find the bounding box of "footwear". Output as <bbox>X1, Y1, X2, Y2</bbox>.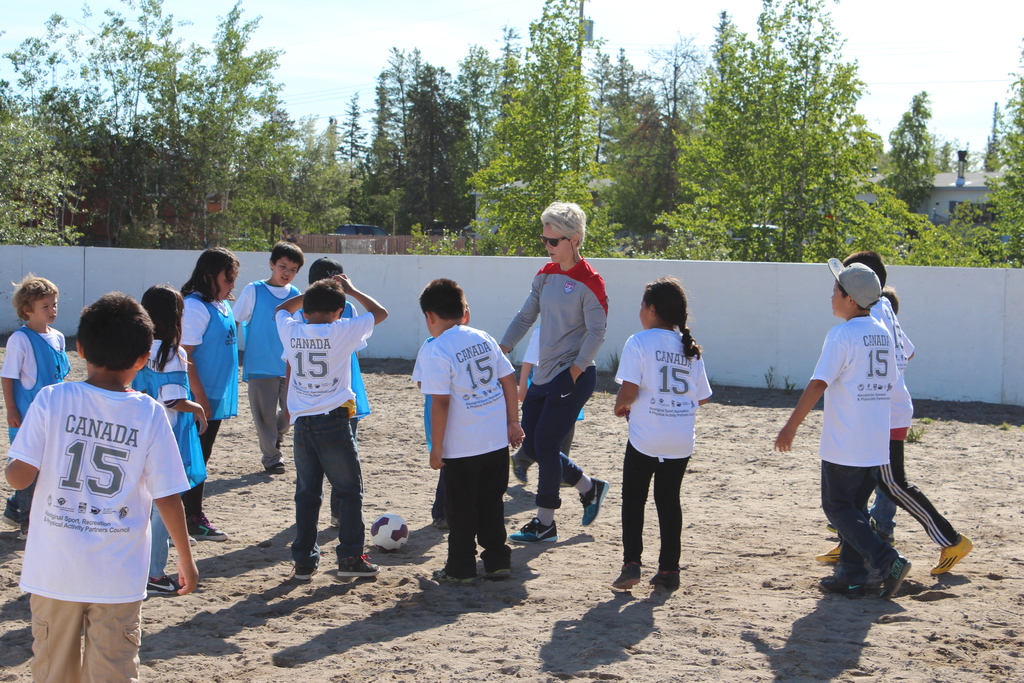
<bbox>435, 568, 479, 584</bbox>.
